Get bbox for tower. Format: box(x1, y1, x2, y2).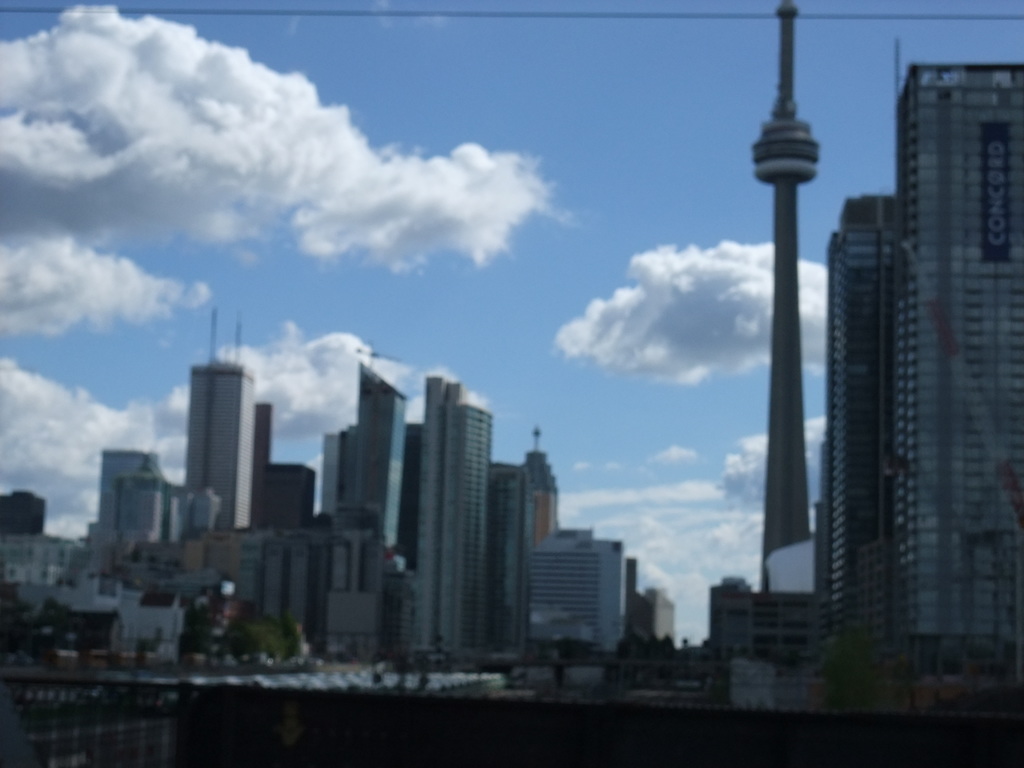
box(404, 369, 468, 657).
